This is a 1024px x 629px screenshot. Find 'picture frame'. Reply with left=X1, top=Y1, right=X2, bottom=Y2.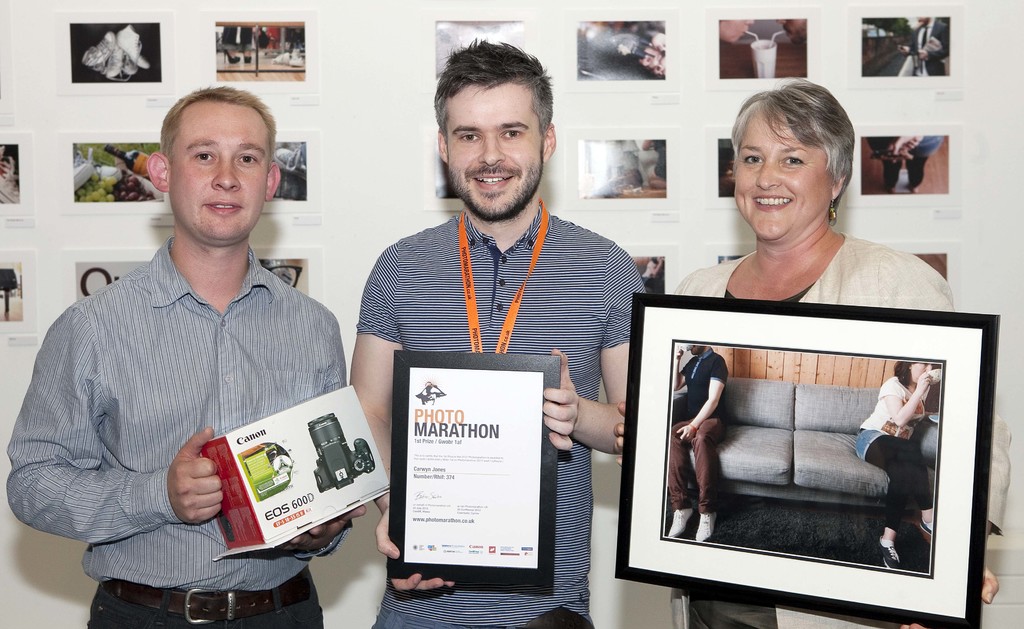
left=56, top=250, right=158, bottom=307.
